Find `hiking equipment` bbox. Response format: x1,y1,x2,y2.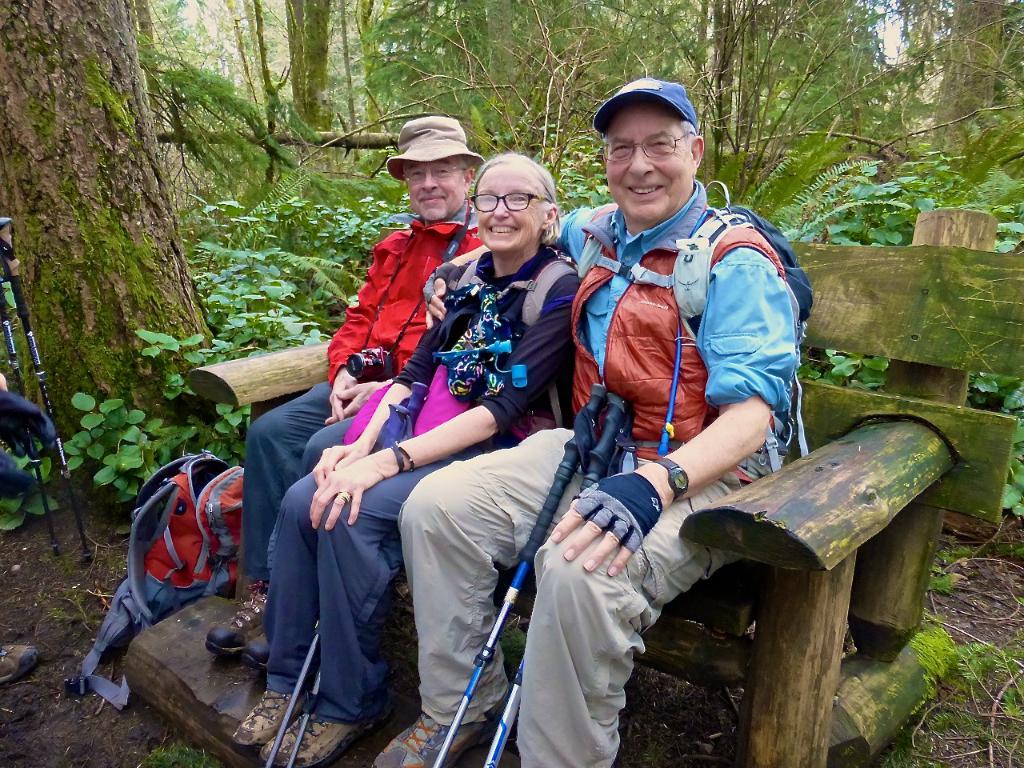
573,473,665,555.
